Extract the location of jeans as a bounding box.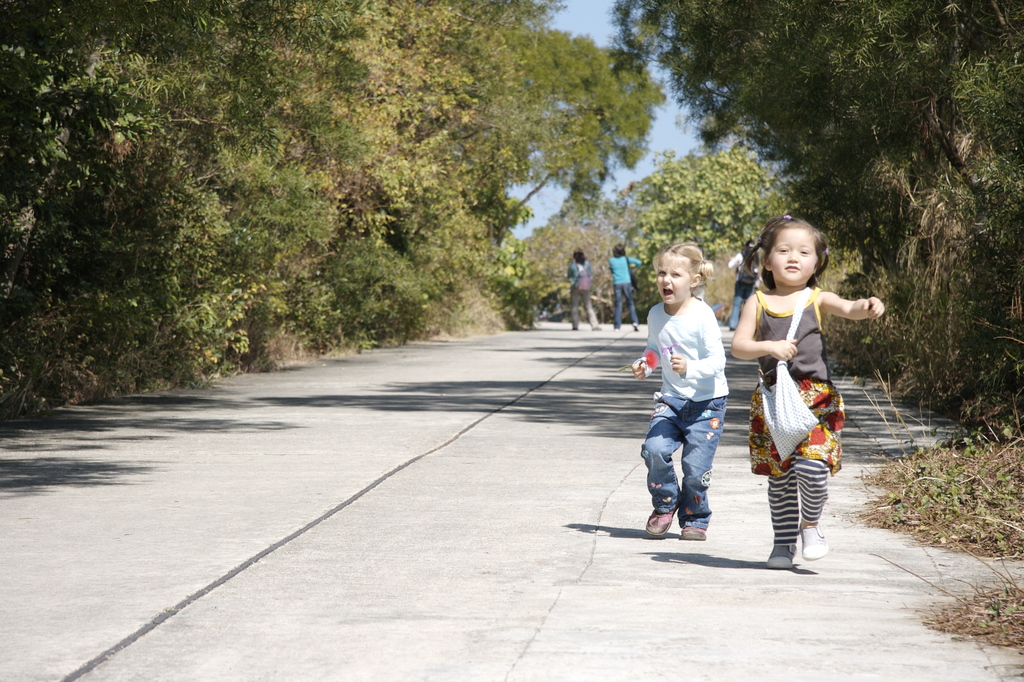
609/284/643/324.
